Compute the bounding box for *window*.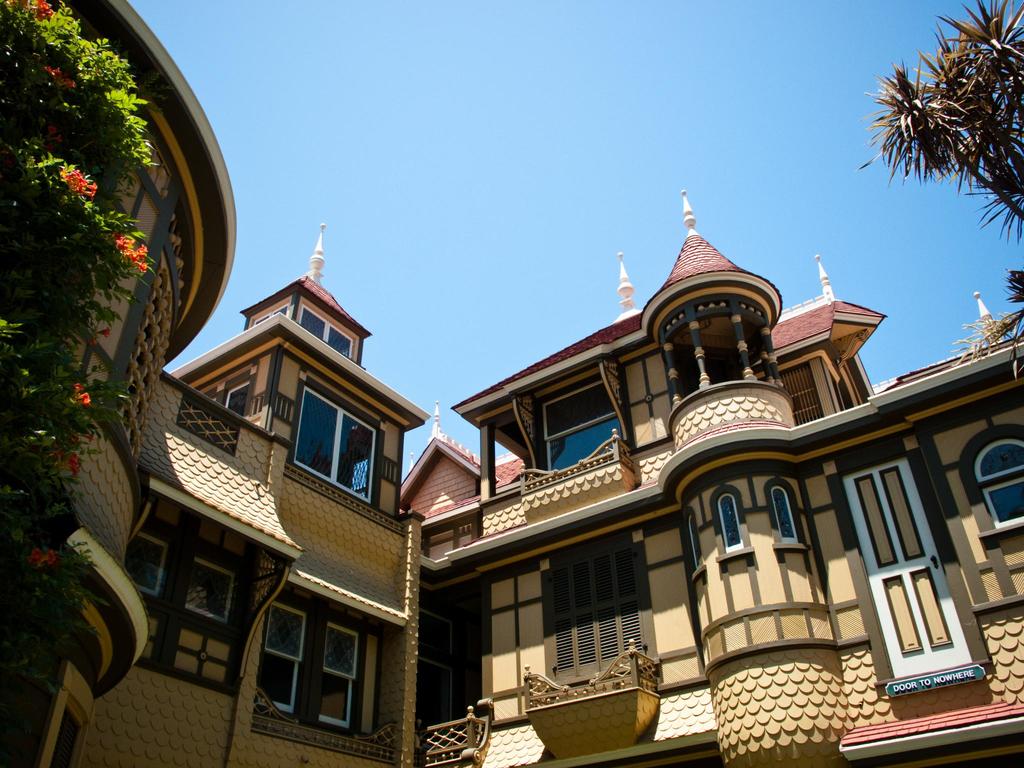
<bbox>300, 301, 353, 357</bbox>.
